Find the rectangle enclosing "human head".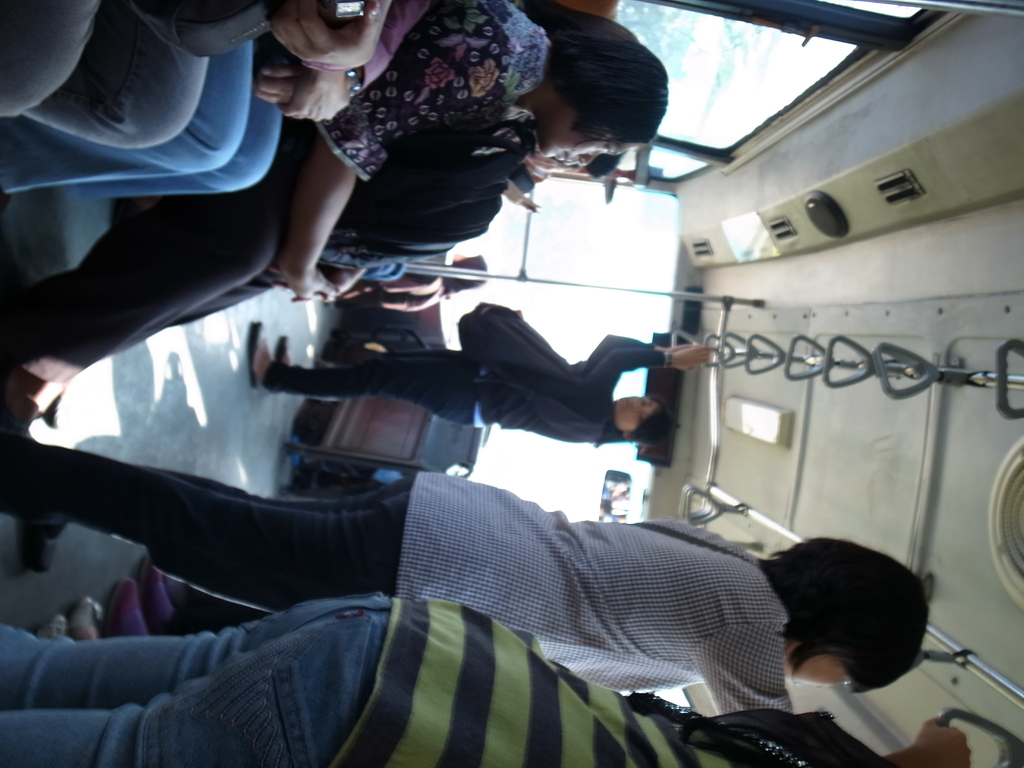
[449, 253, 490, 294].
